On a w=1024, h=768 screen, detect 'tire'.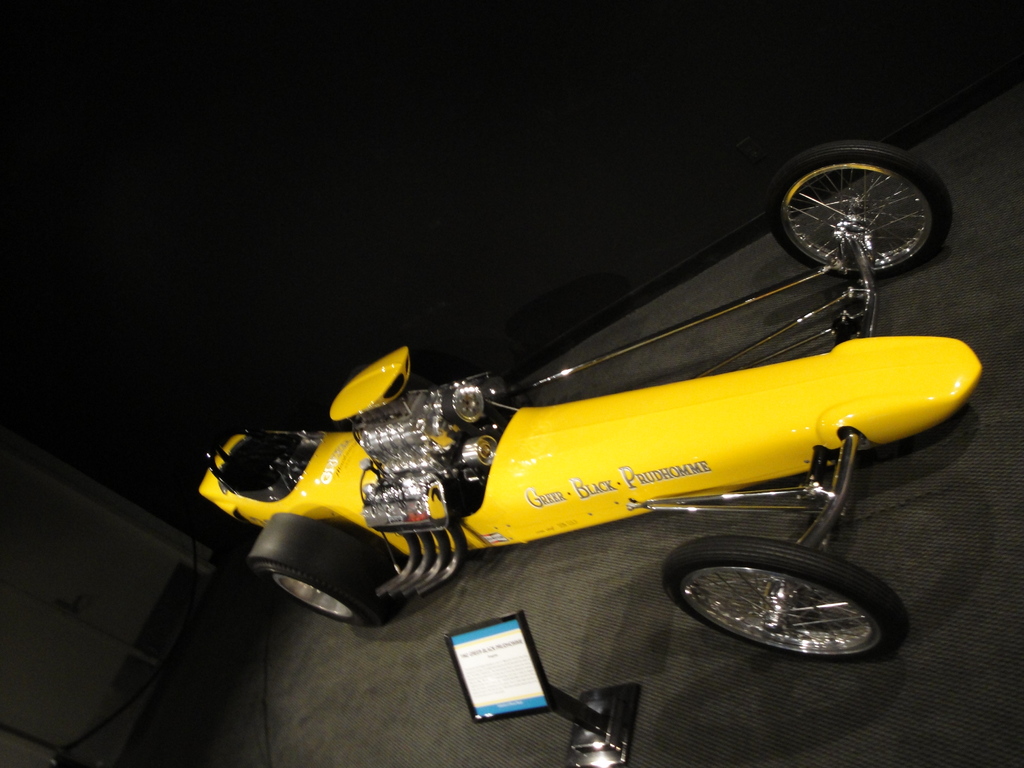
box(436, 374, 506, 431).
